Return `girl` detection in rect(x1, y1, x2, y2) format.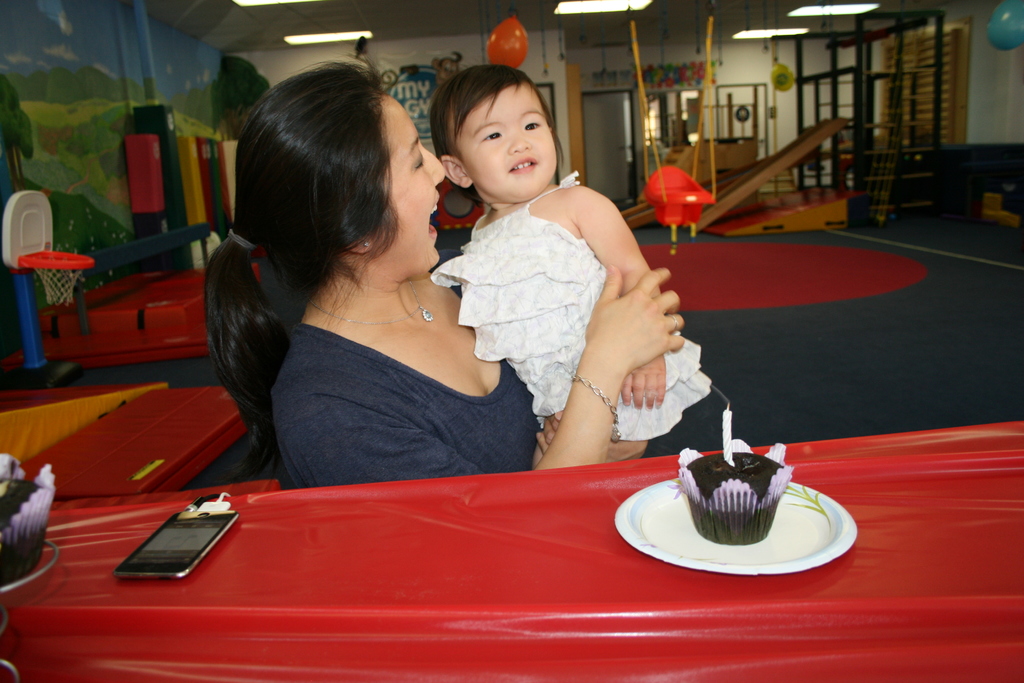
rect(204, 70, 682, 474).
